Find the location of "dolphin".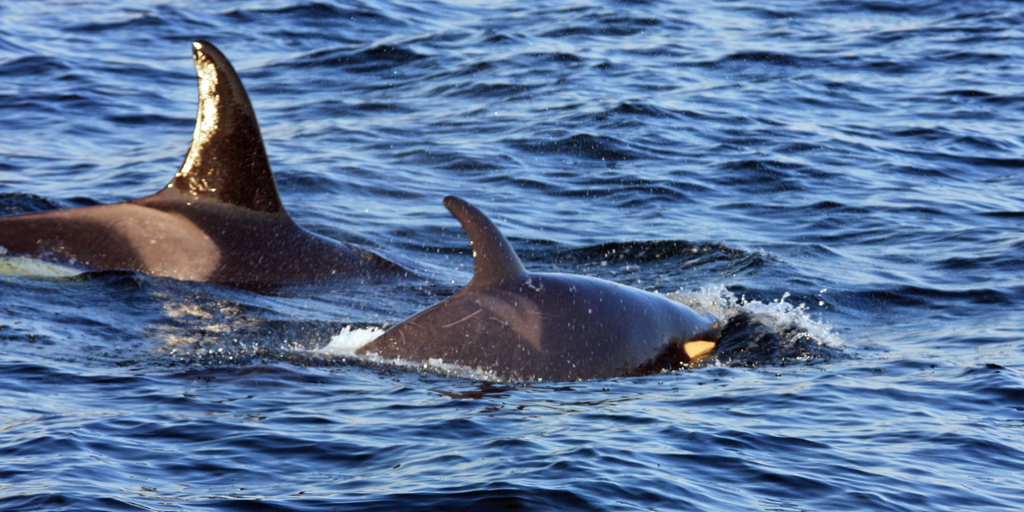
Location: locate(358, 193, 714, 385).
